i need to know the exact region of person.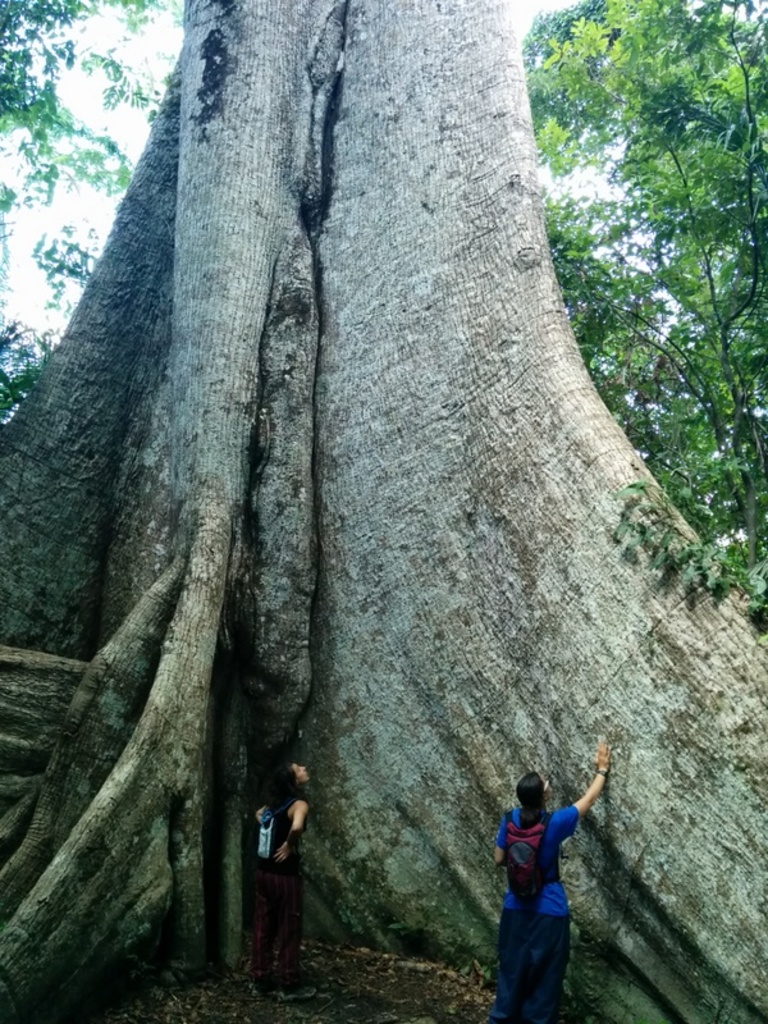
Region: Rect(475, 733, 626, 1023).
